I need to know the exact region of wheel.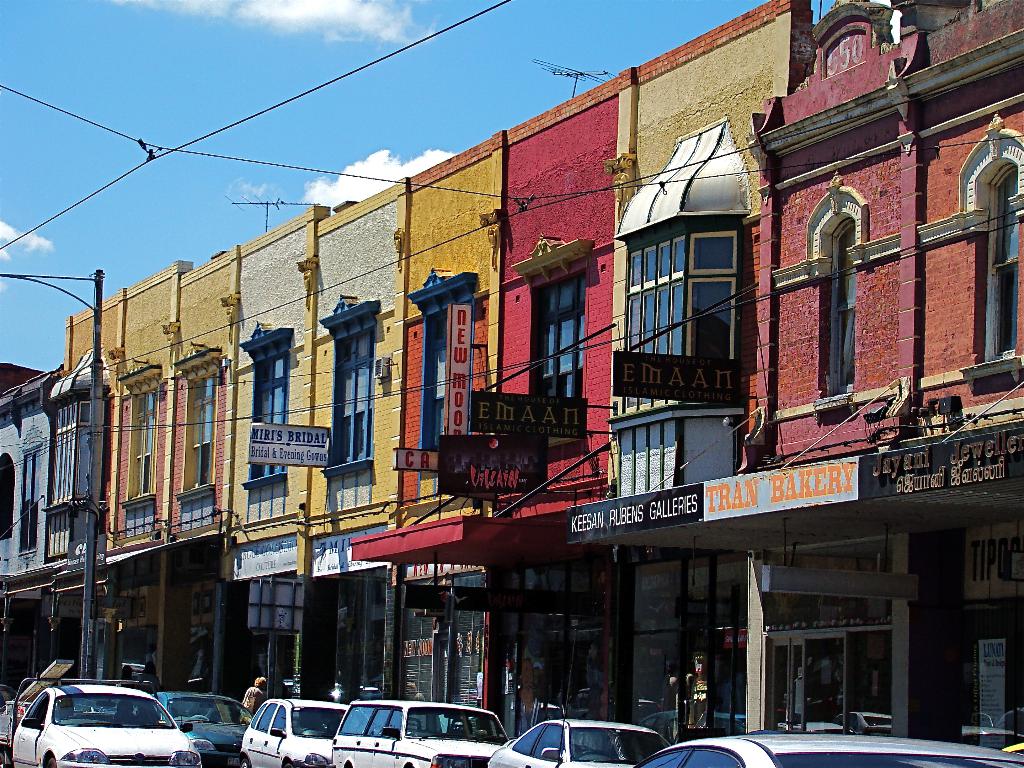
Region: bbox=(237, 754, 250, 767).
